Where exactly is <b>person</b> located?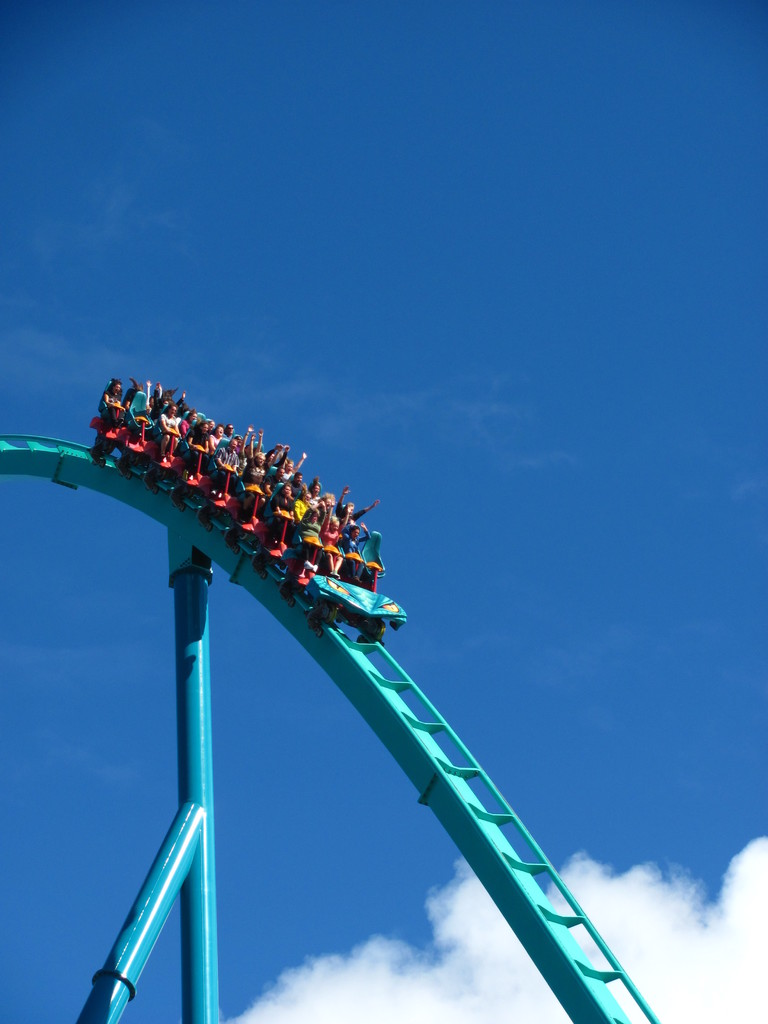
Its bounding box is bbox(188, 416, 215, 470).
